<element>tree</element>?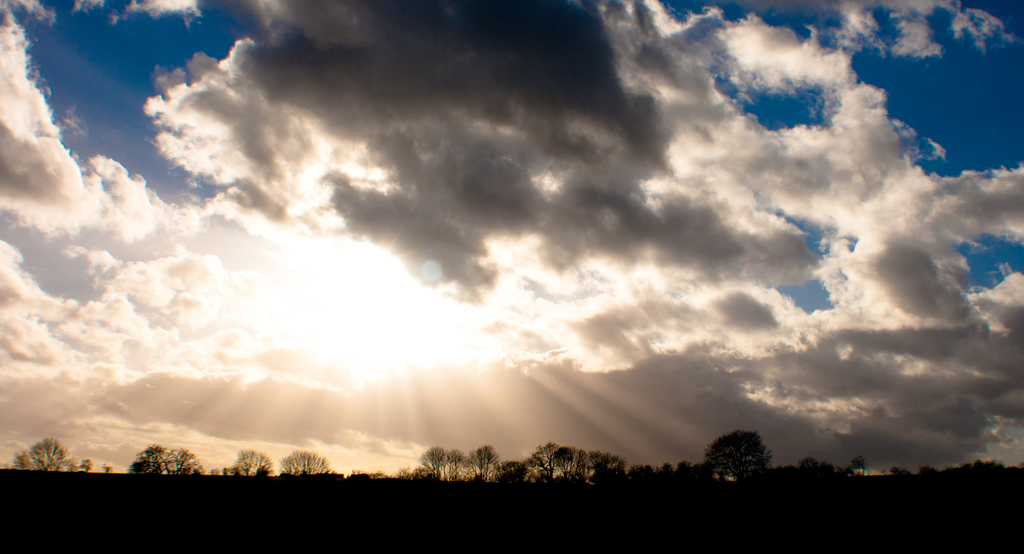
675/458/710/482
